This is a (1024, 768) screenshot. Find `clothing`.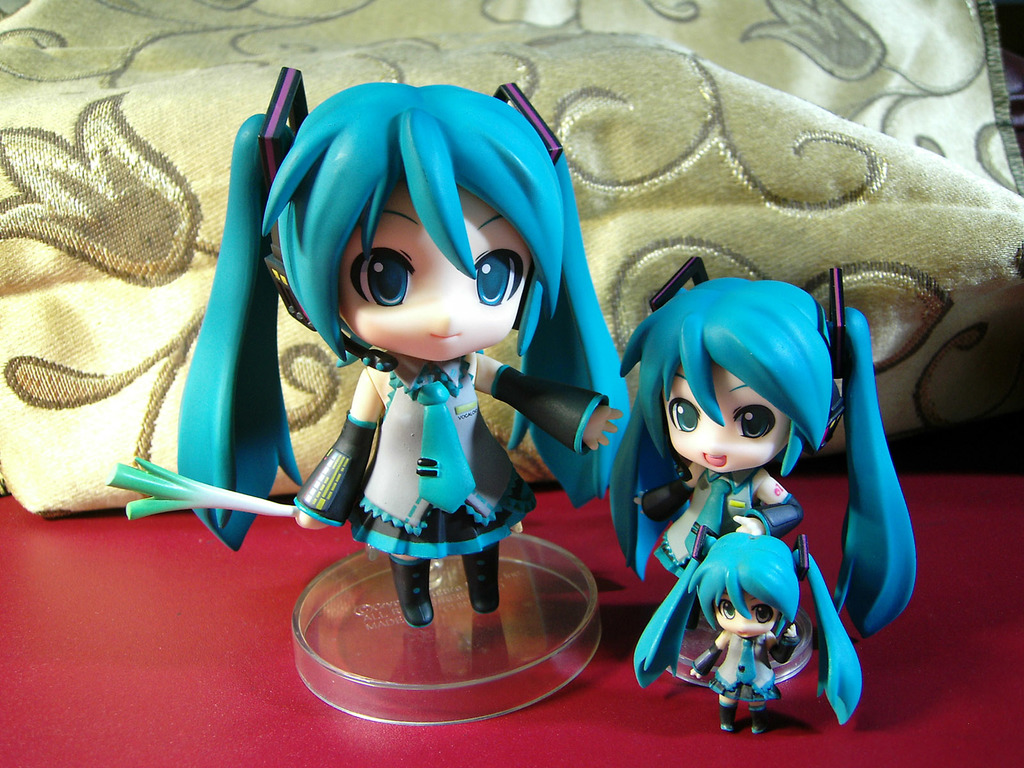
Bounding box: left=617, top=301, right=892, bottom=729.
